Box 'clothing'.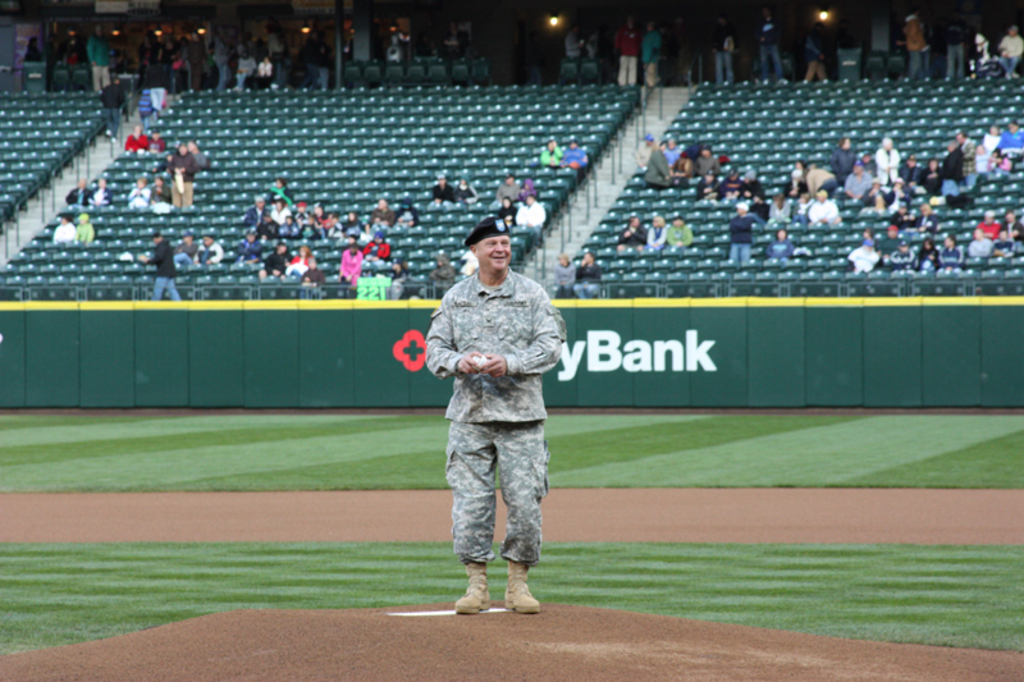
[x1=228, y1=233, x2=257, y2=266].
